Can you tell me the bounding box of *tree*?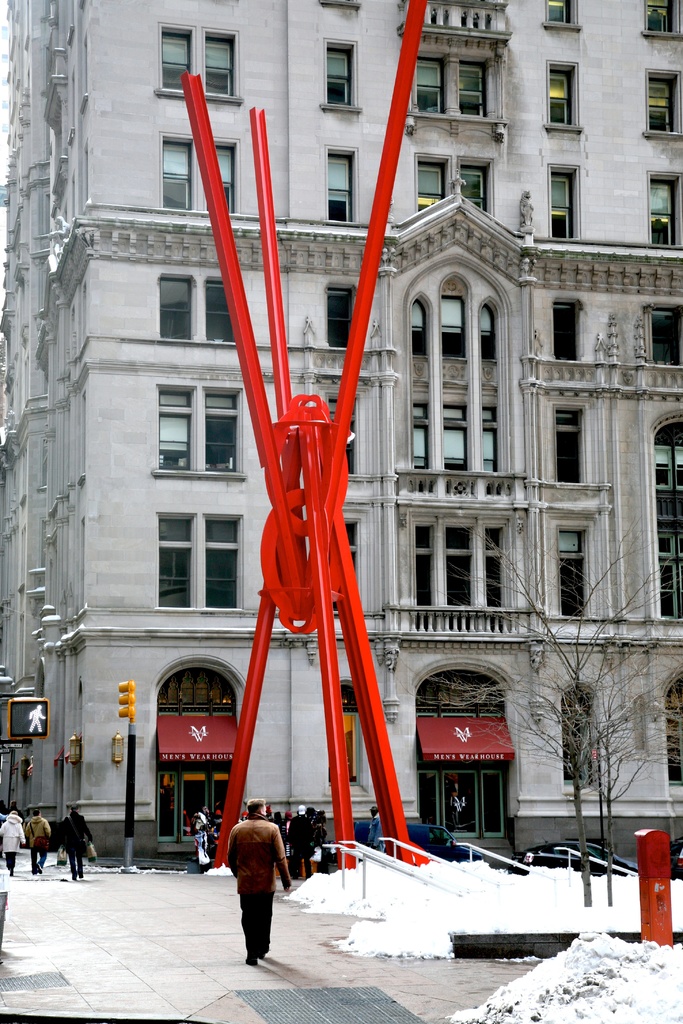
box=[398, 504, 682, 908].
